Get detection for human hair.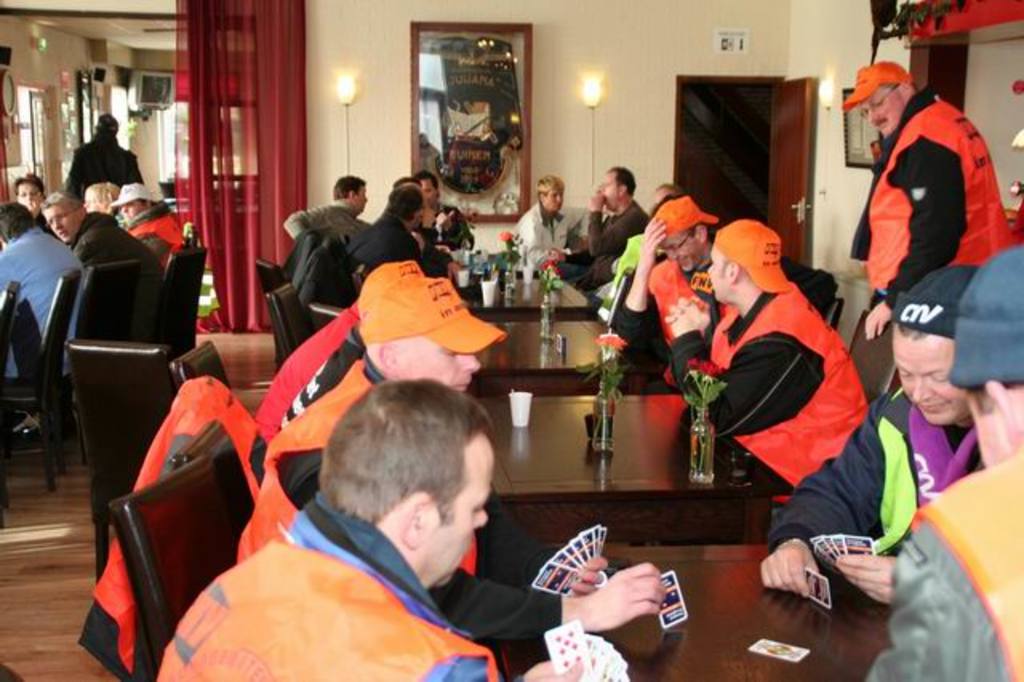
Detection: pyautogui.locateOnScreen(899, 323, 930, 335).
